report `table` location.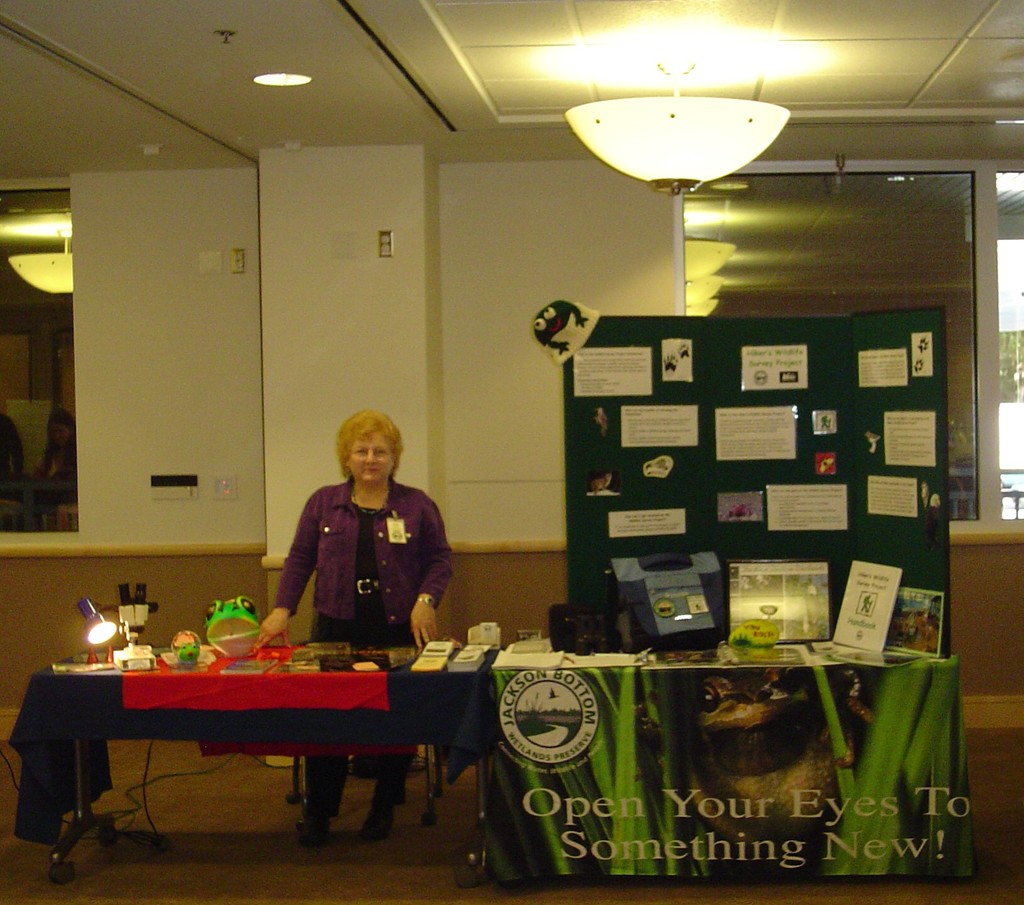
Report: (x1=0, y1=630, x2=509, y2=871).
